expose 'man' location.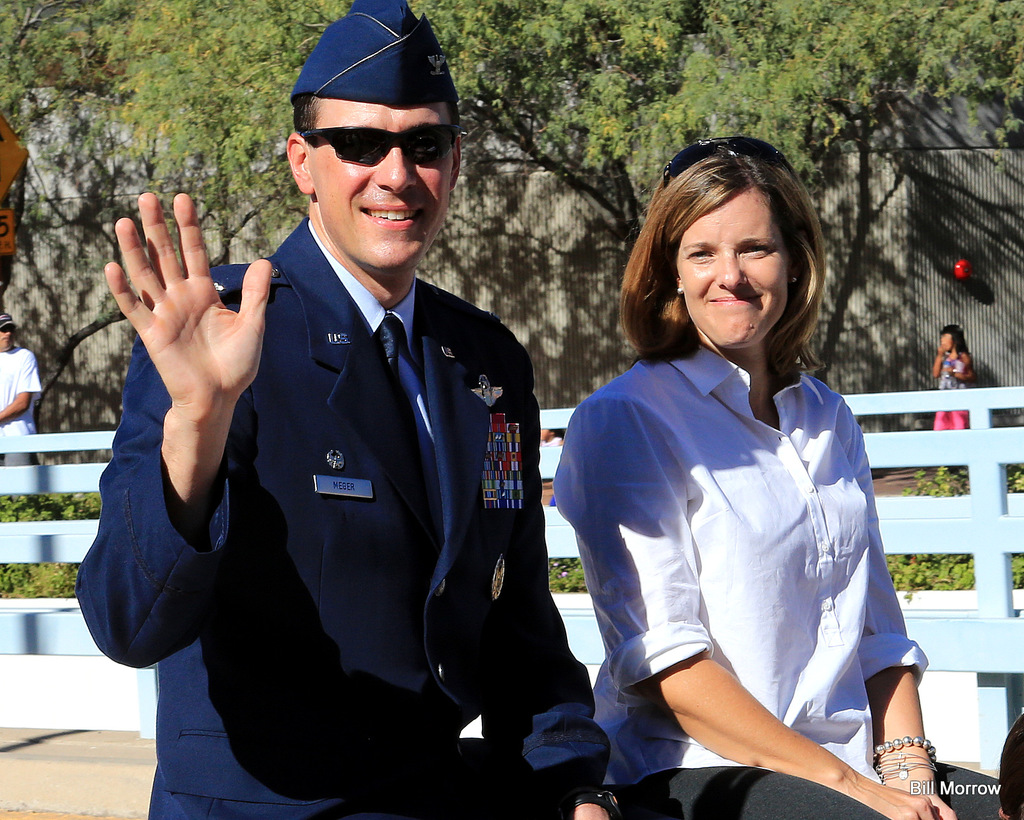
Exposed at detection(0, 313, 39, 466).
